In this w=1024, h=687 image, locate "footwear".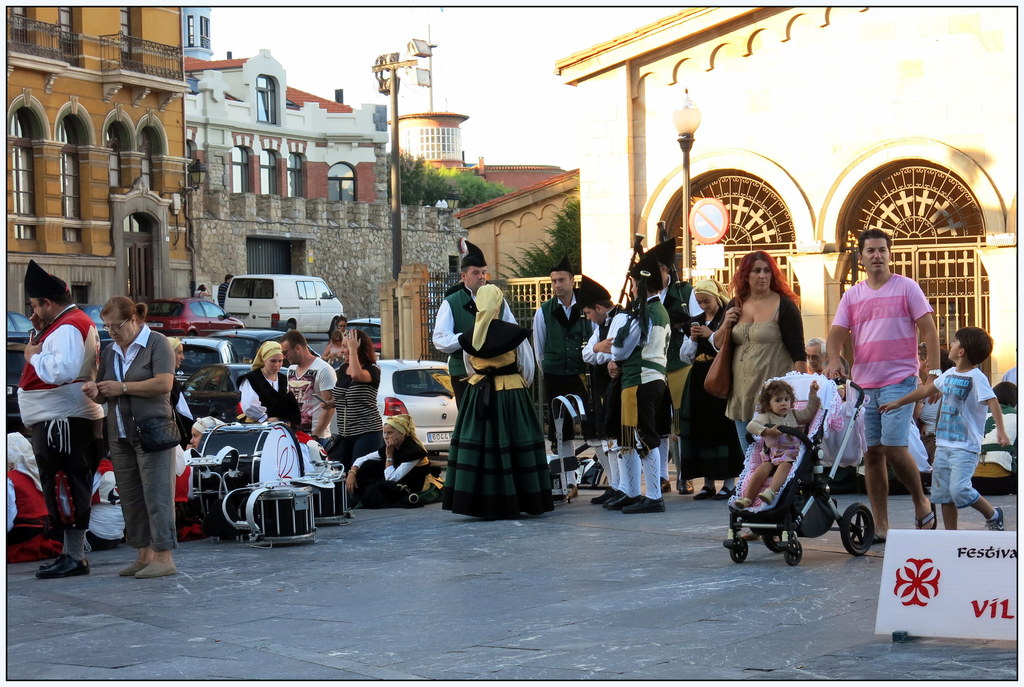
Bounding box: {"left": 758, "top": 487, "right": 778, "bottom": 505}.
